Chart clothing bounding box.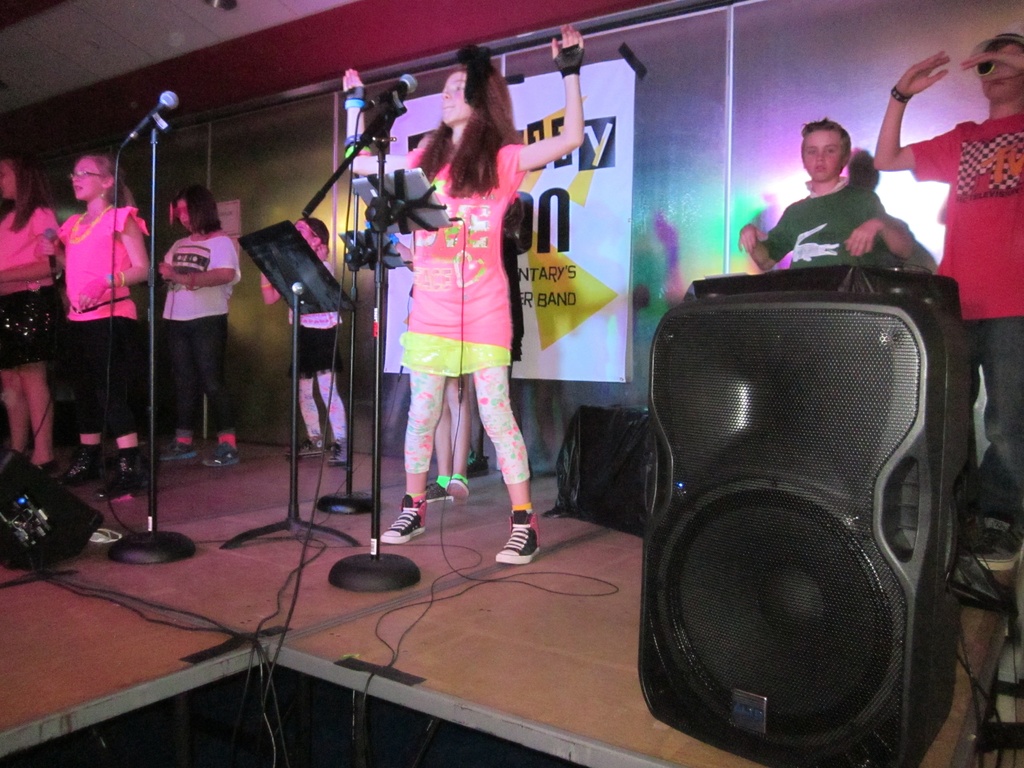
Charted: {"left": 159, "top": 230, "right": 247, "bottom": 439}.
